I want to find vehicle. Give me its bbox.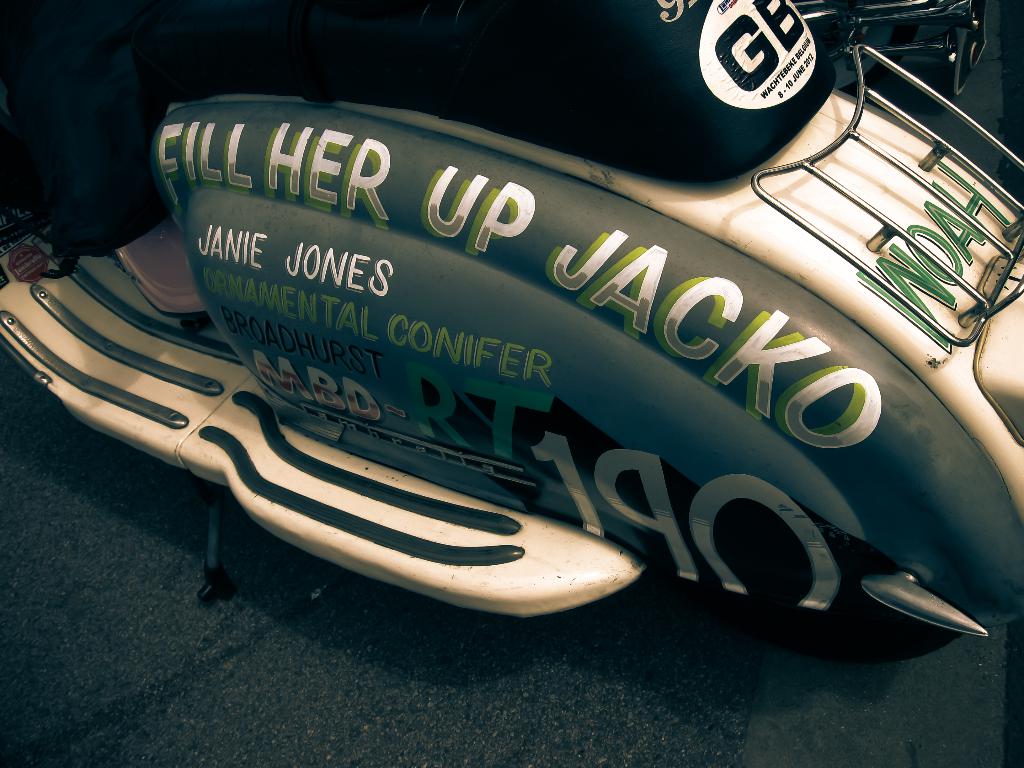
0,74,979,665.
